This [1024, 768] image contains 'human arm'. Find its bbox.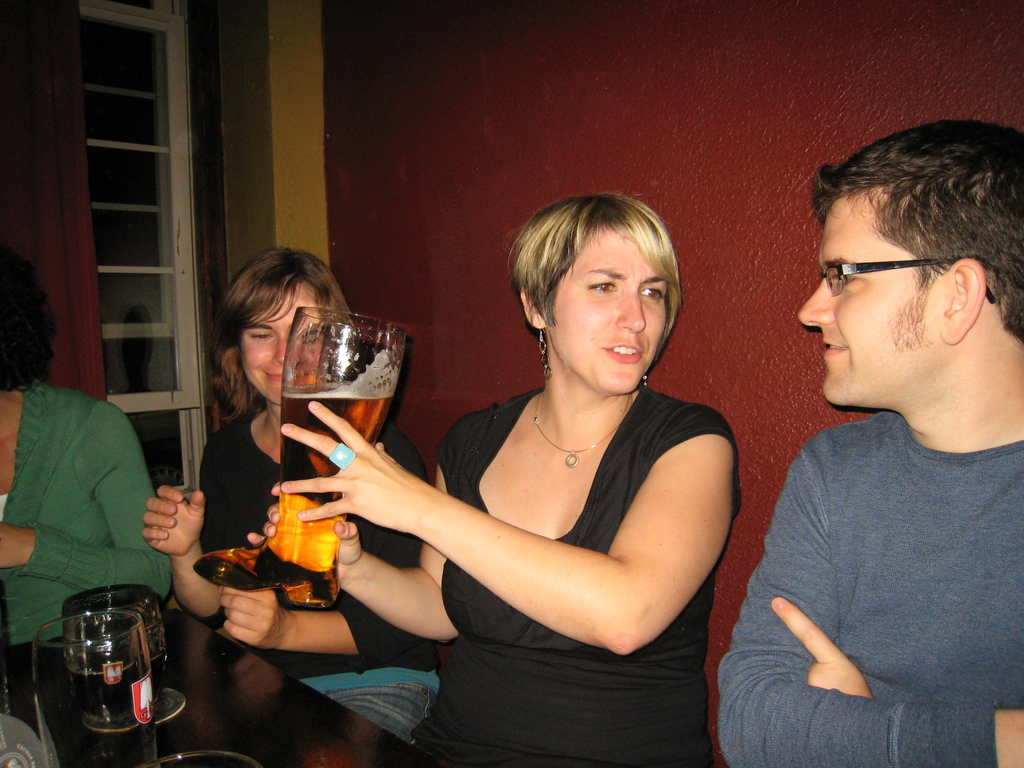
{"left": 138, "top": 442, "right": 241, "bottom": 621}.
